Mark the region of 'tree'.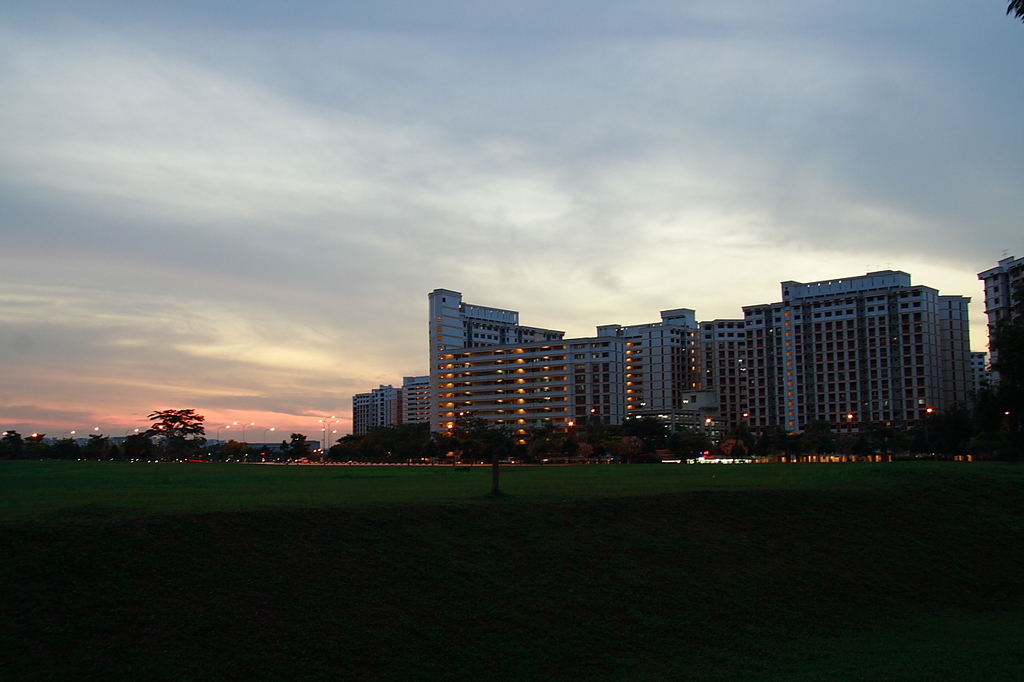
Region: x1=984 y1=309 x2=1023 y2=444.
